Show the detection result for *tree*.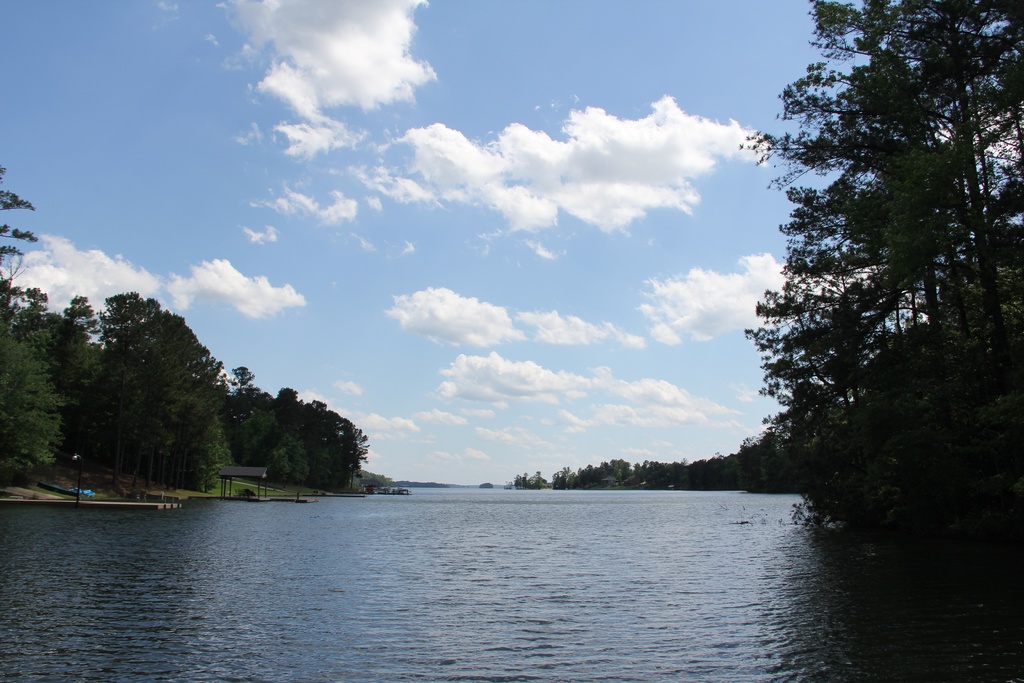
(x1=502, y1=468, x2=550, y2=493).
